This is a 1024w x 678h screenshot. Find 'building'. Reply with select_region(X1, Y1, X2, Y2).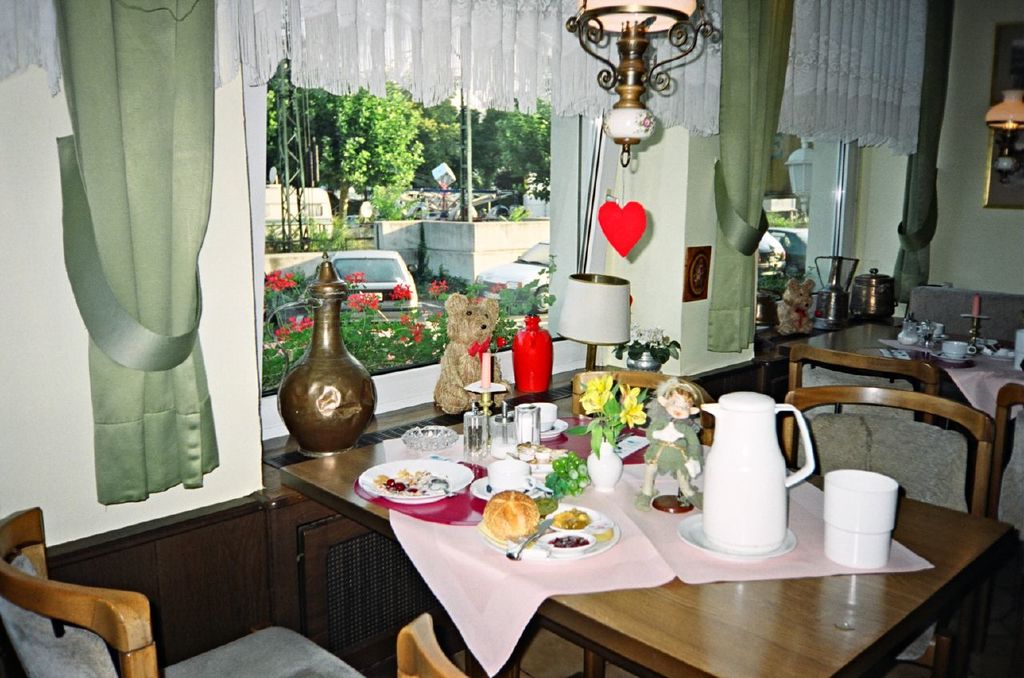
select_region(0, 0, 1023, 677).
